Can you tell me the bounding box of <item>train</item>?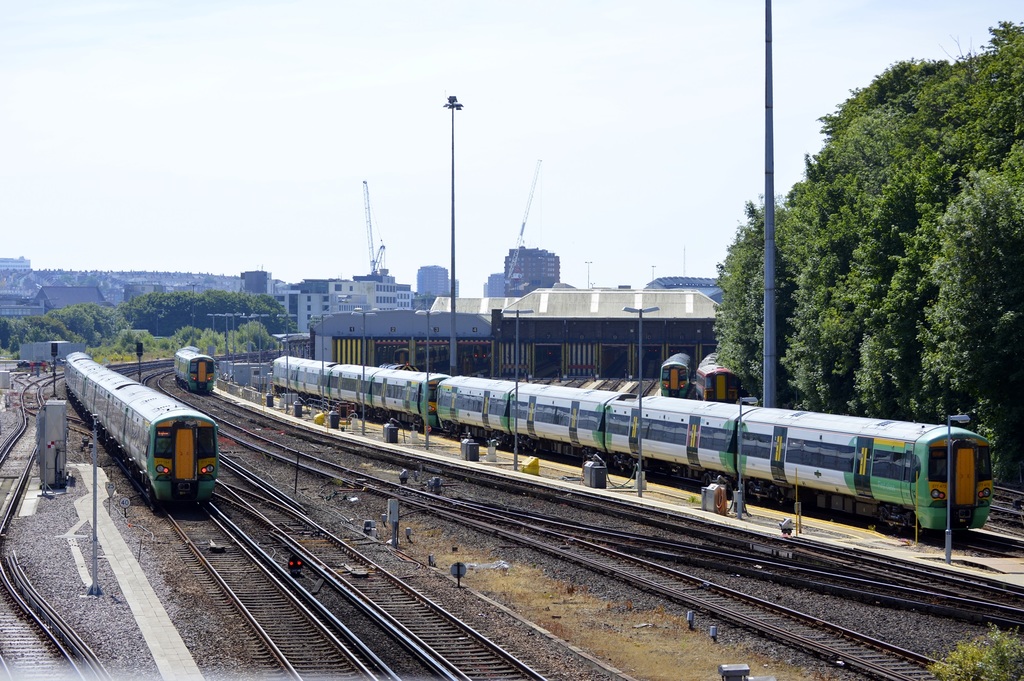
174/345/215/390.
